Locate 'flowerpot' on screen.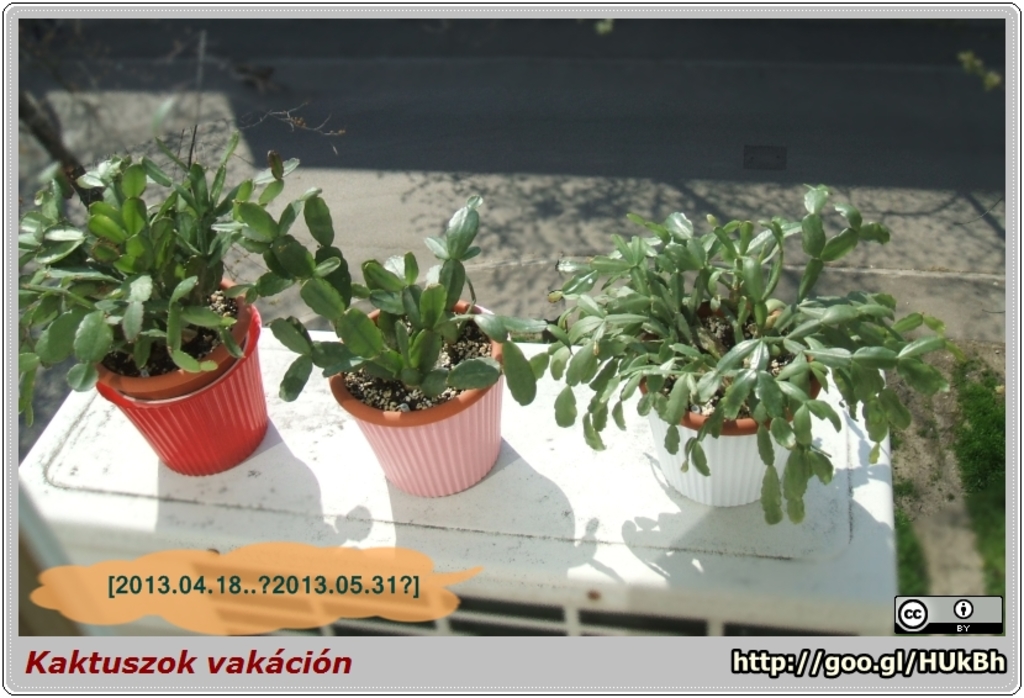
On screen at bbox(637, 364, 827, 512).
